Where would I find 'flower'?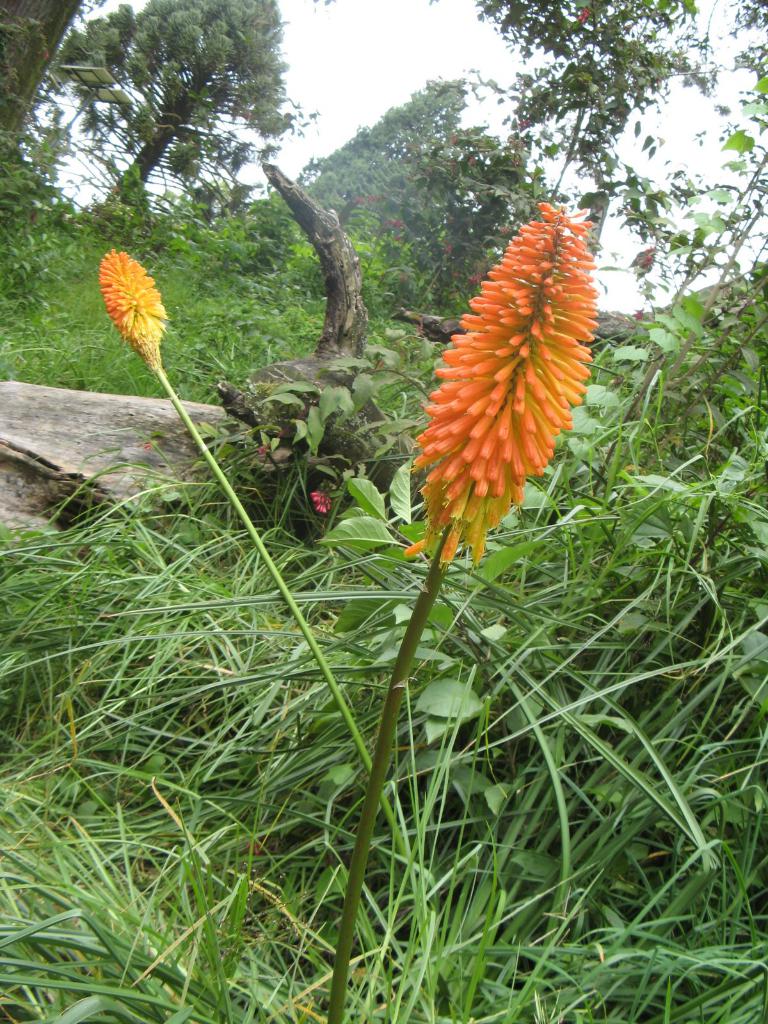
At <box>95,245,170,357</box>.
